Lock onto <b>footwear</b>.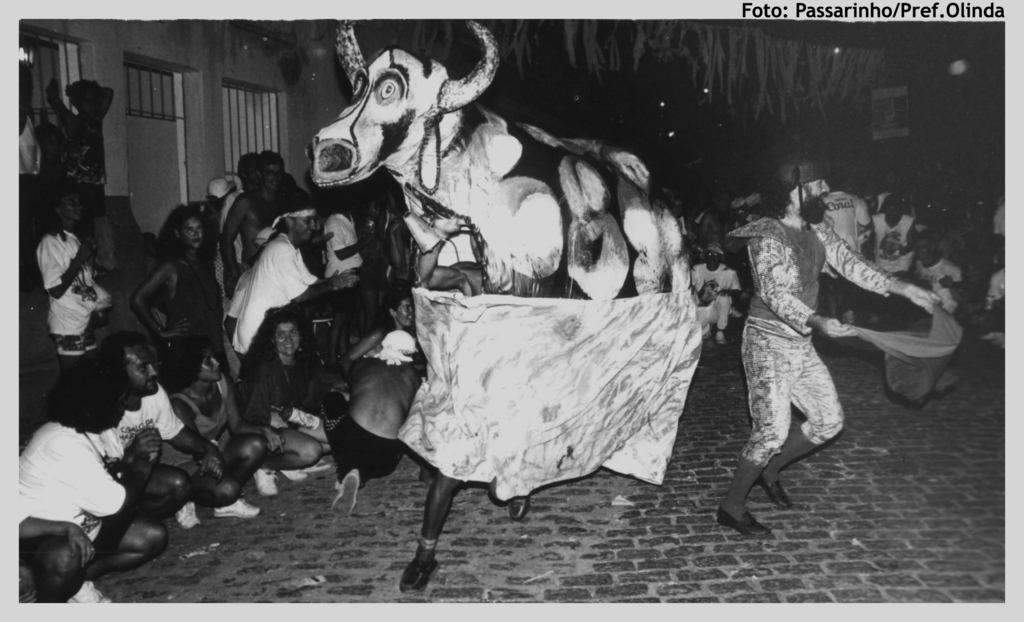
Locked: [left=703, top=511, right=772, bottom=541].
